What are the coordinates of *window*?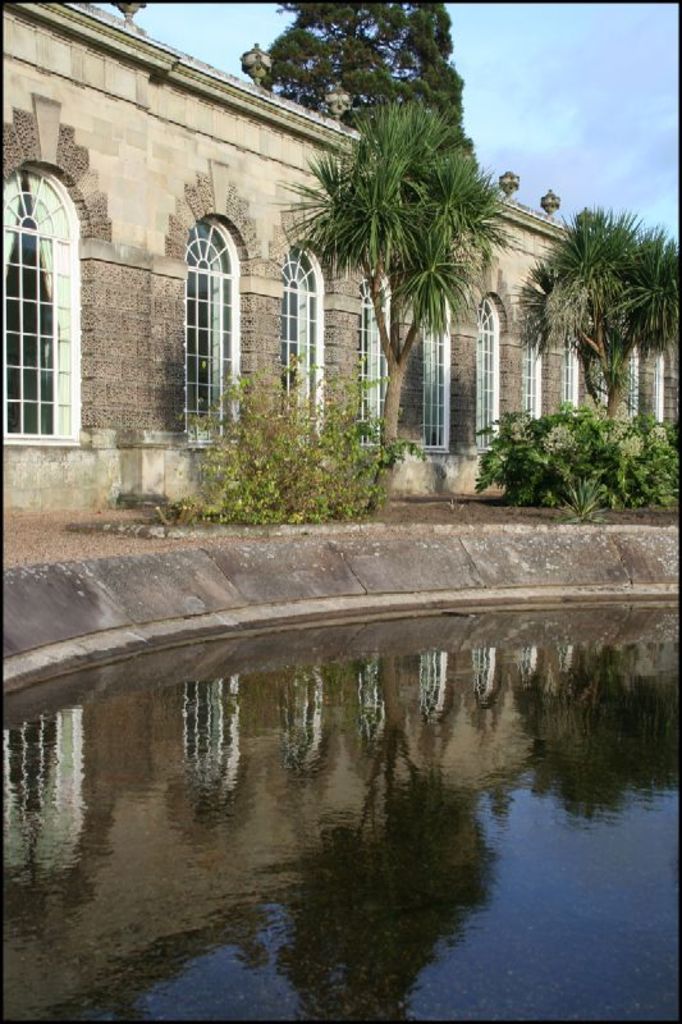
select_region(183, 212, 237, 436).
